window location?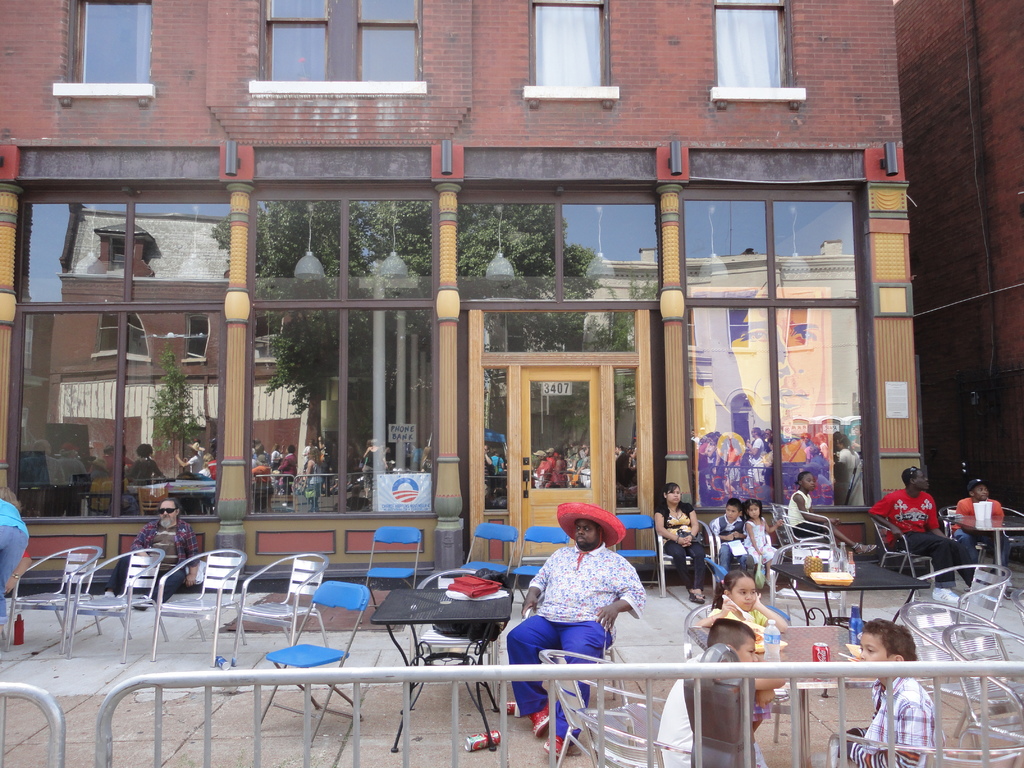
{"x1": 252, "y1": 299, "x2": 440, "y2": 513}
